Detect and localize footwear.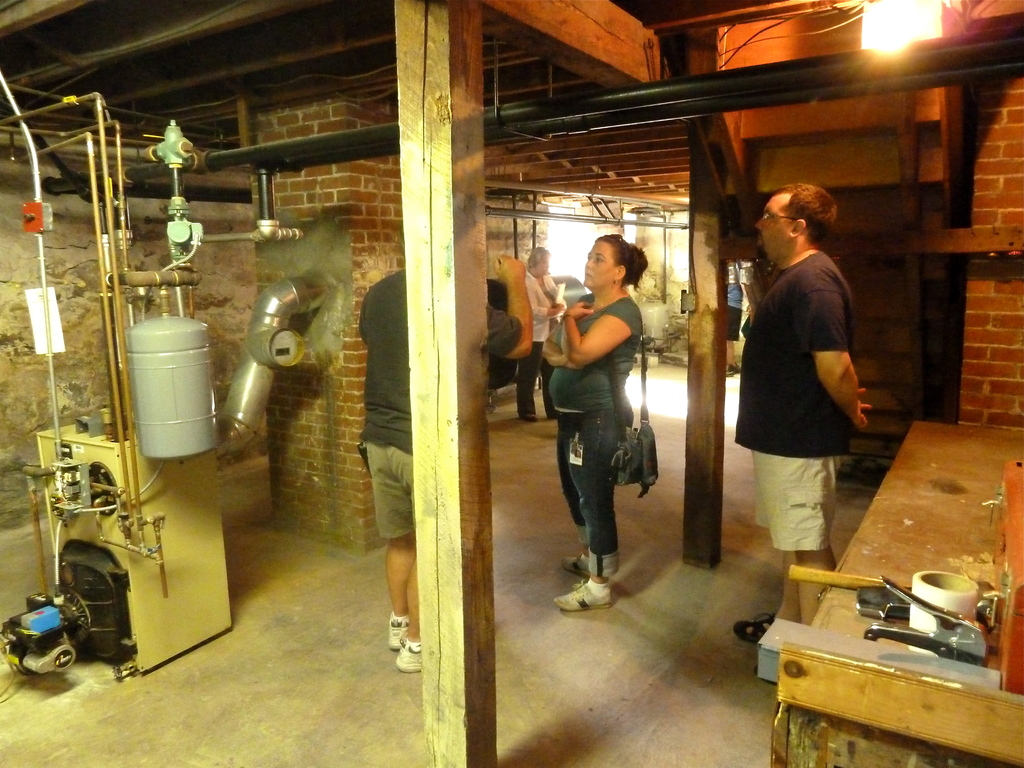
Localized at locate(523, 412, 538, 420).
